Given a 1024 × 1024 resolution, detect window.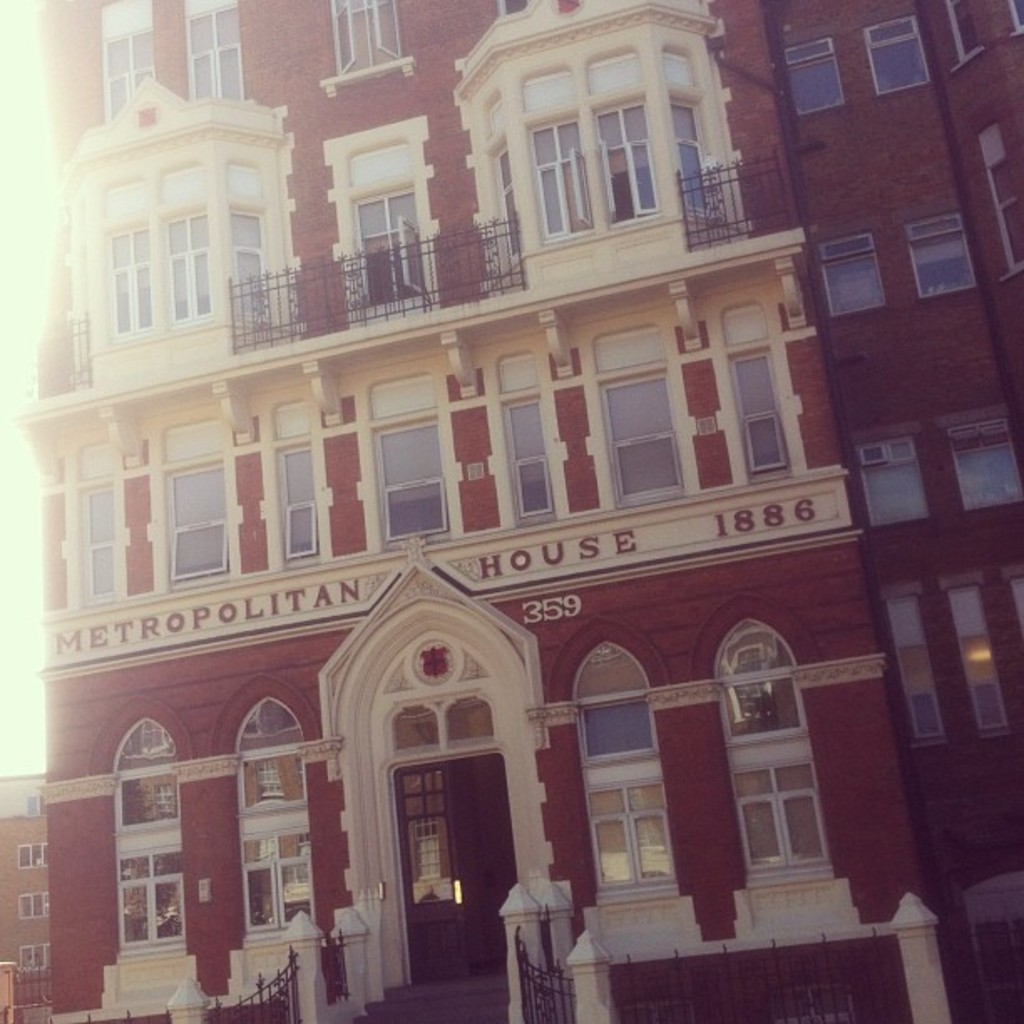
<bbox>192, 10, 241, 100</bbox>.
